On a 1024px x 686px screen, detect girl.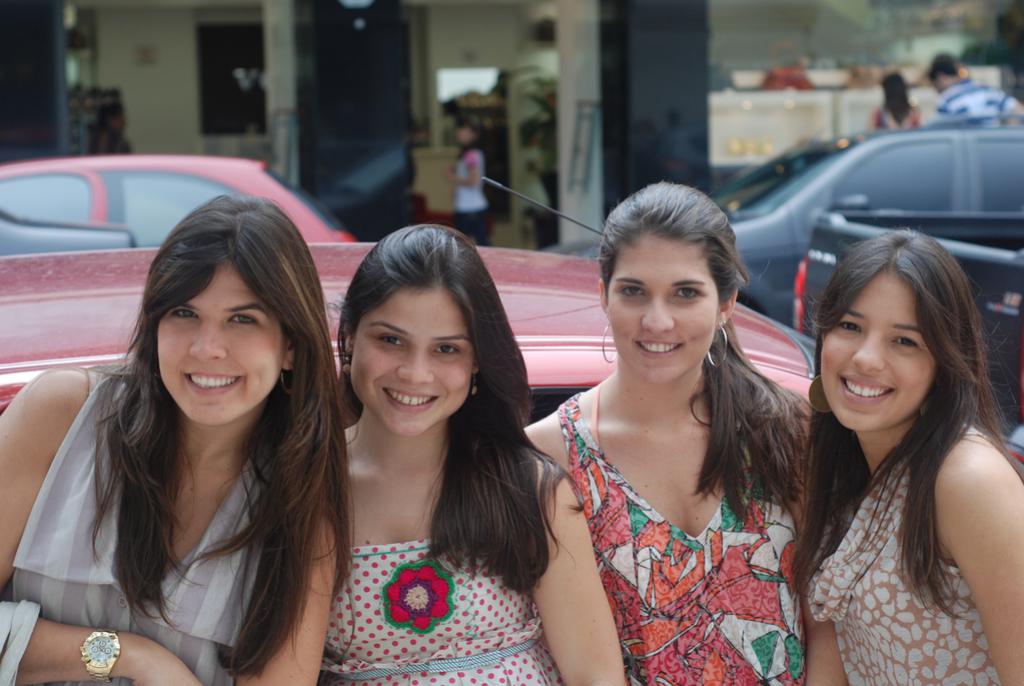
520, 175, 824, 685.
